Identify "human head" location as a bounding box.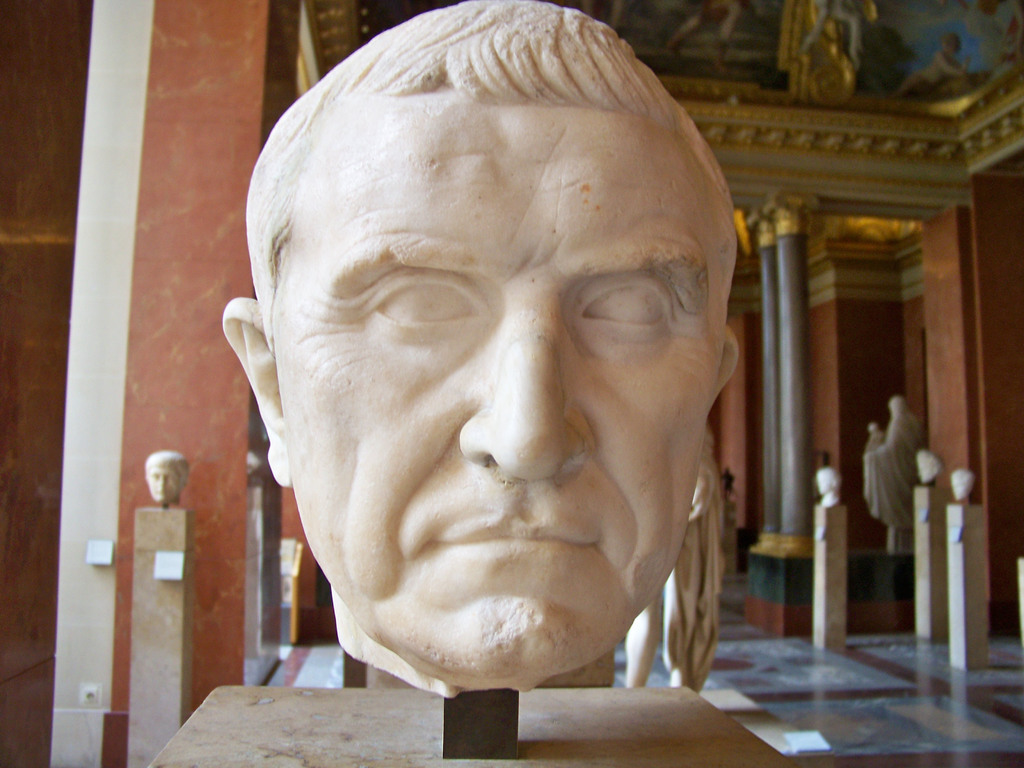
x1=914 y1=451 x2=943 y2=484.
